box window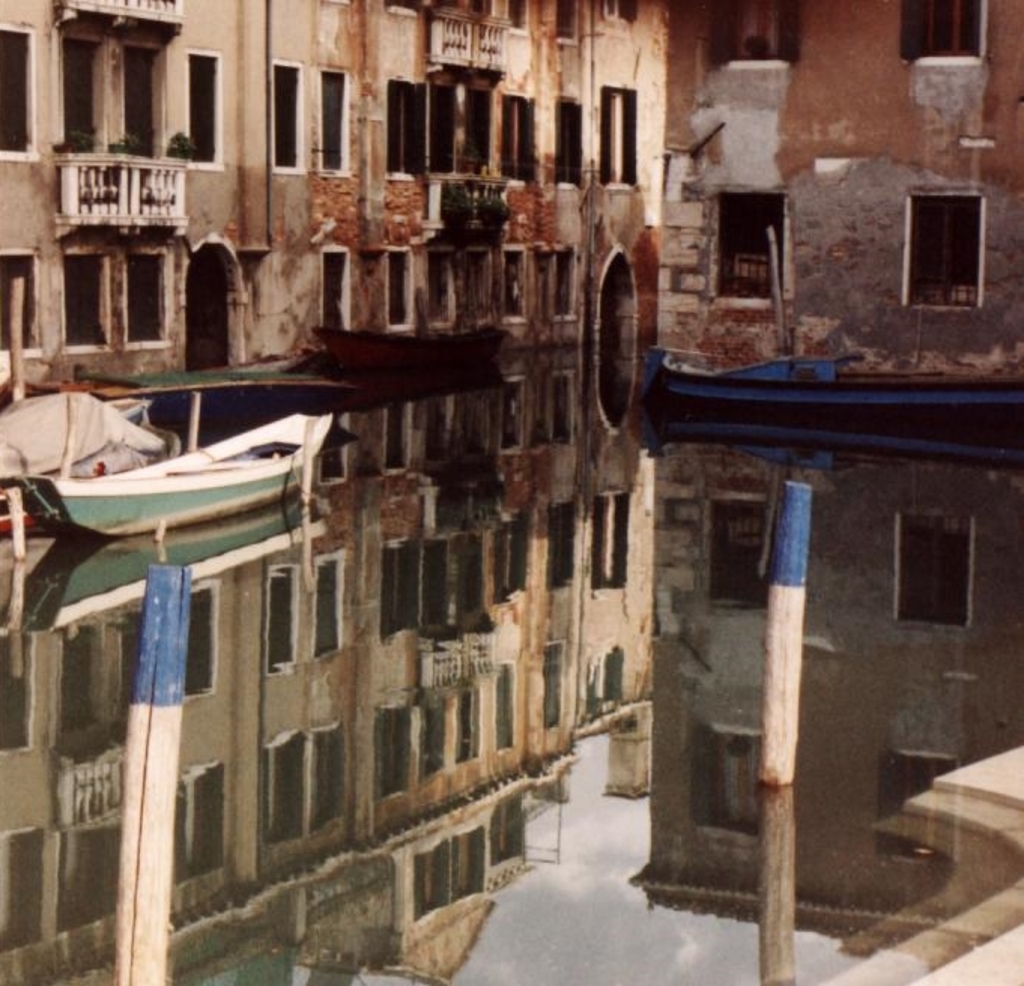
(902,186,988,314)
